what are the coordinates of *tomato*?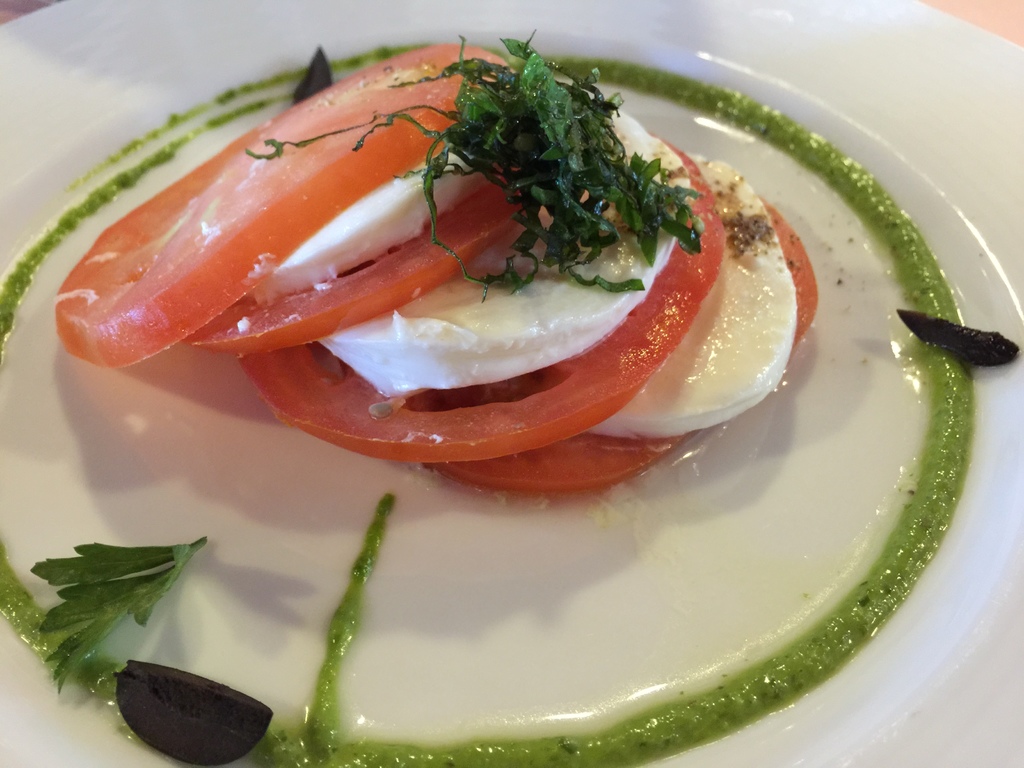
(247, 134, 721, 462).
